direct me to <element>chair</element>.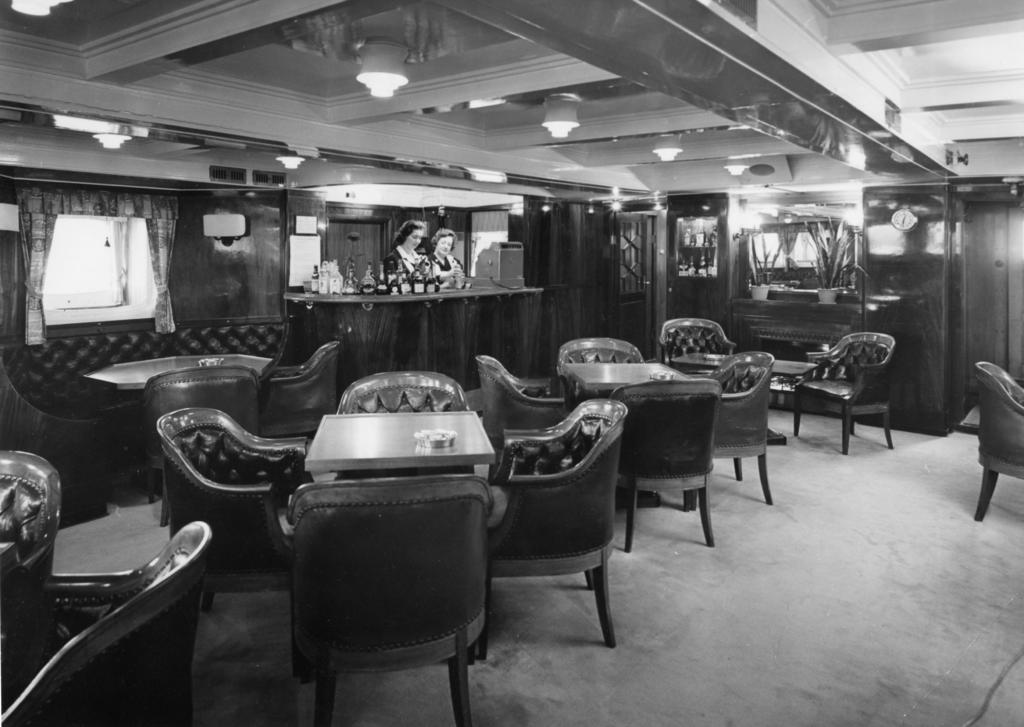
Direction: (3, 518, 216, 726).
